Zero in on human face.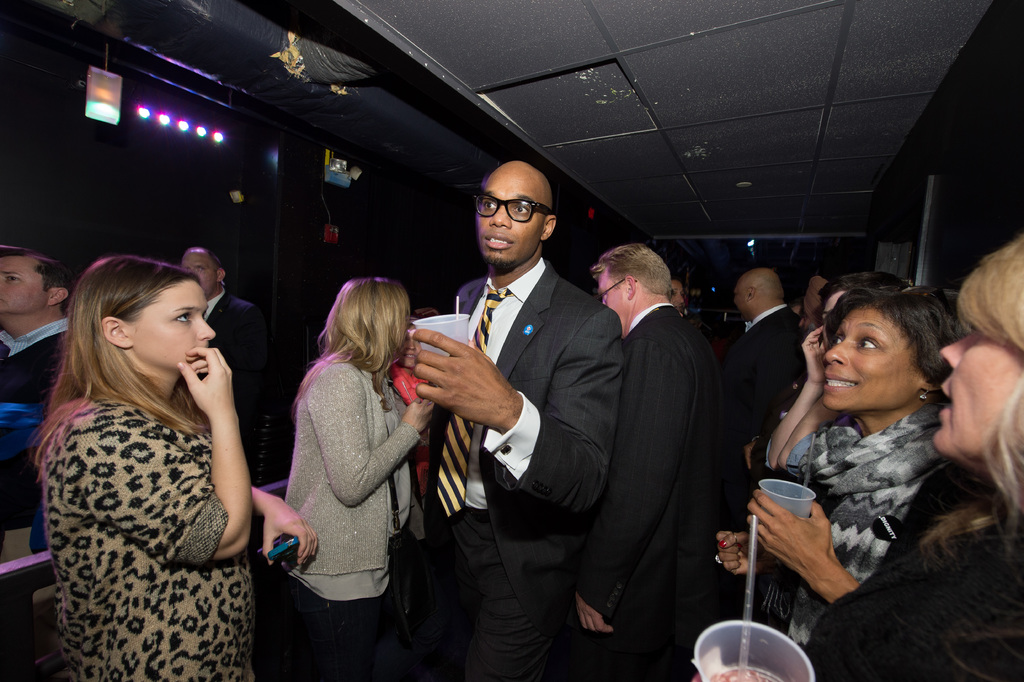
Zeroed in: box=[477, 170, 544, 265].
